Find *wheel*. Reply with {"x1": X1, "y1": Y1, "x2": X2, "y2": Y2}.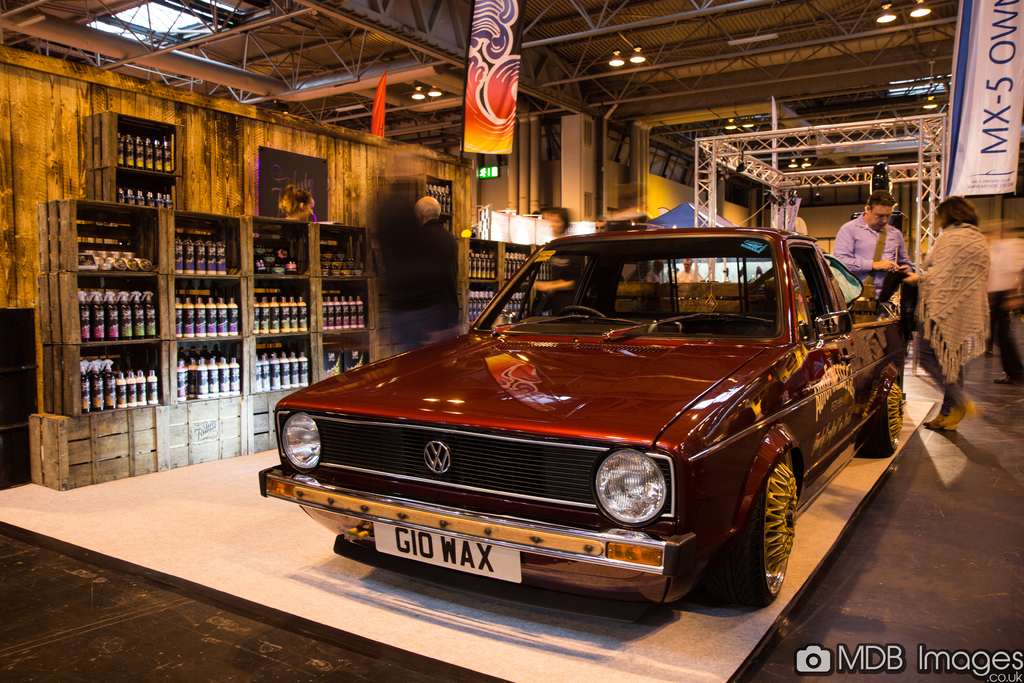
{"x1": 554, "y1": 305, "x2": 605, "y2": 317}.
